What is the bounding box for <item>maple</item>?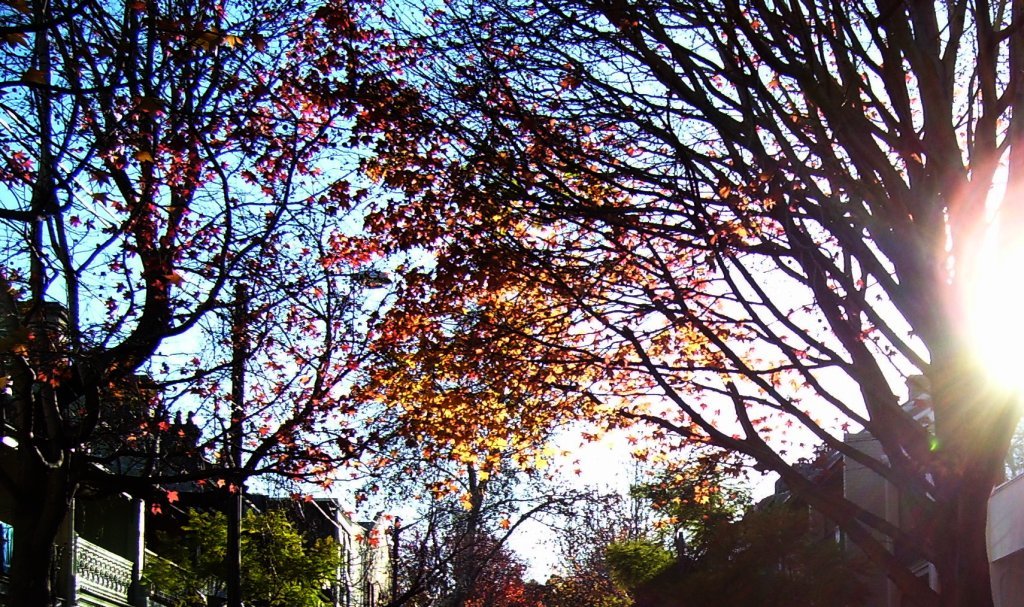
{"x1": 196, "y1": 0, "x2": 462, "y2": 606}.
